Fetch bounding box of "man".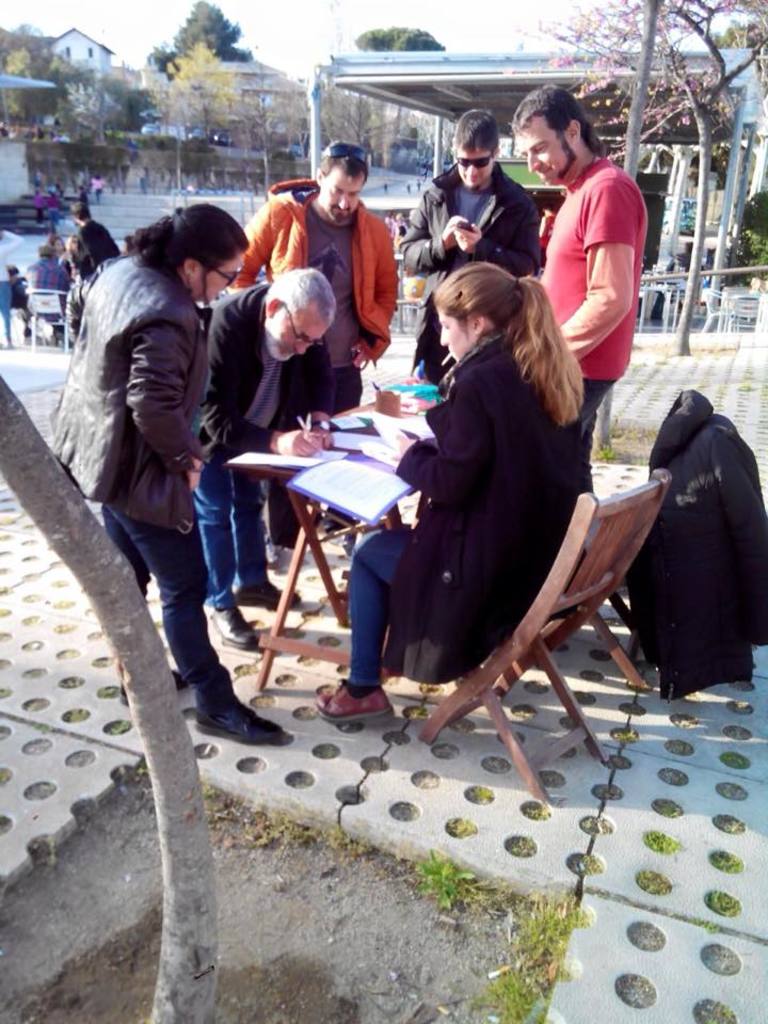
Bbox: select_region(0, 257, 35, 353).
